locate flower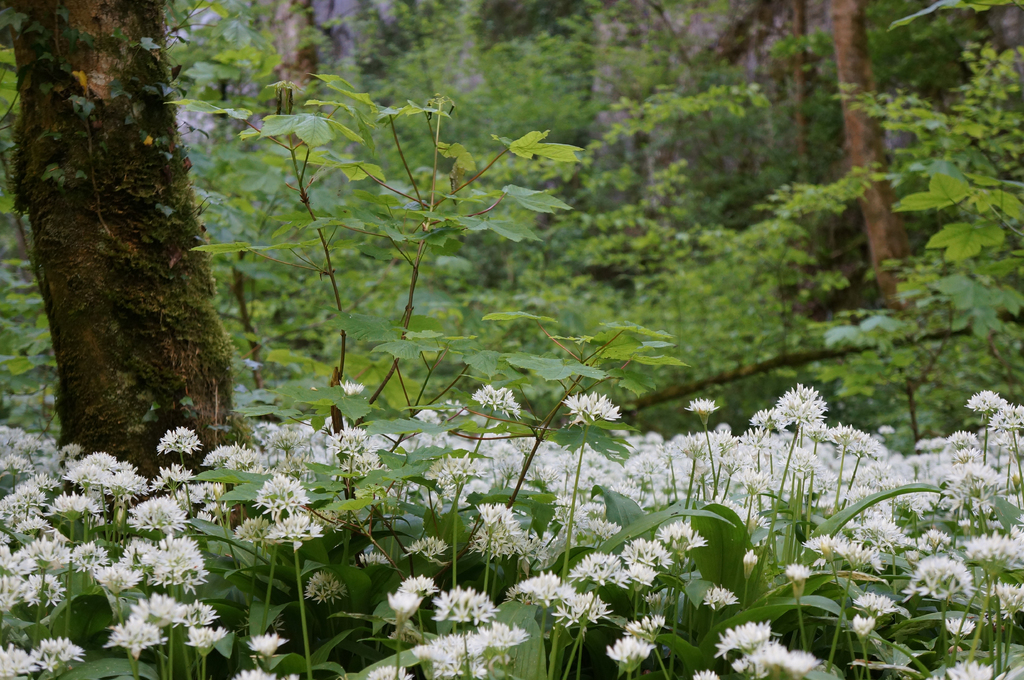
pyautogui.locateOnScreen(557, 385, 634, 442)
